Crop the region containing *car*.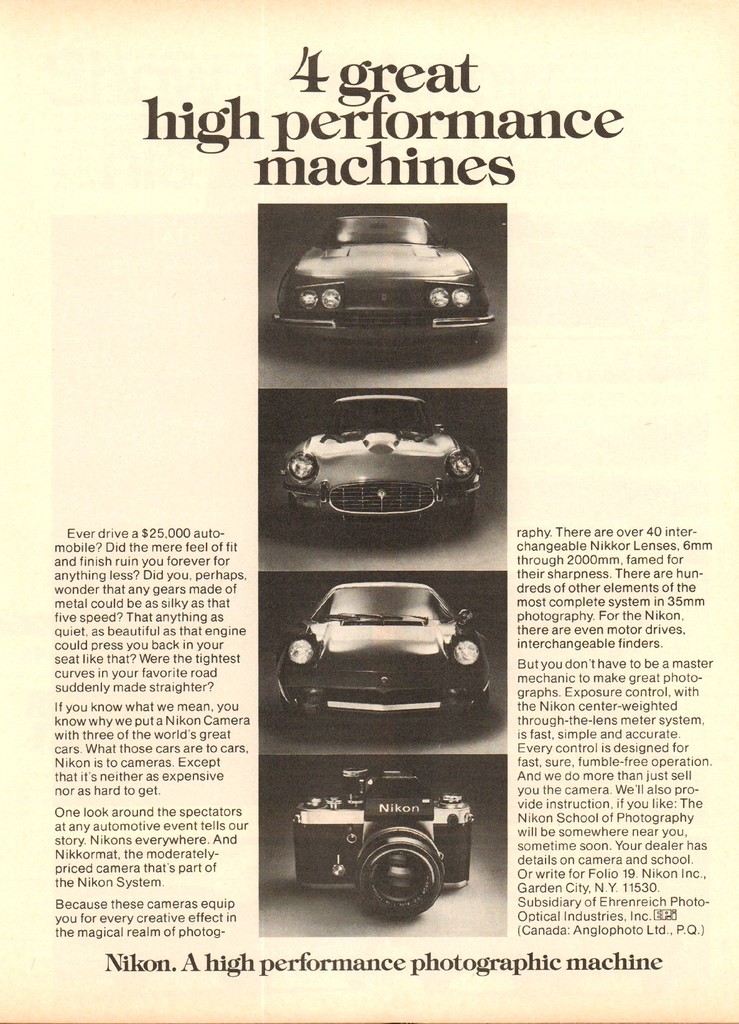
Crop region: x1=276, y1=582, x2=493, y2=724.
